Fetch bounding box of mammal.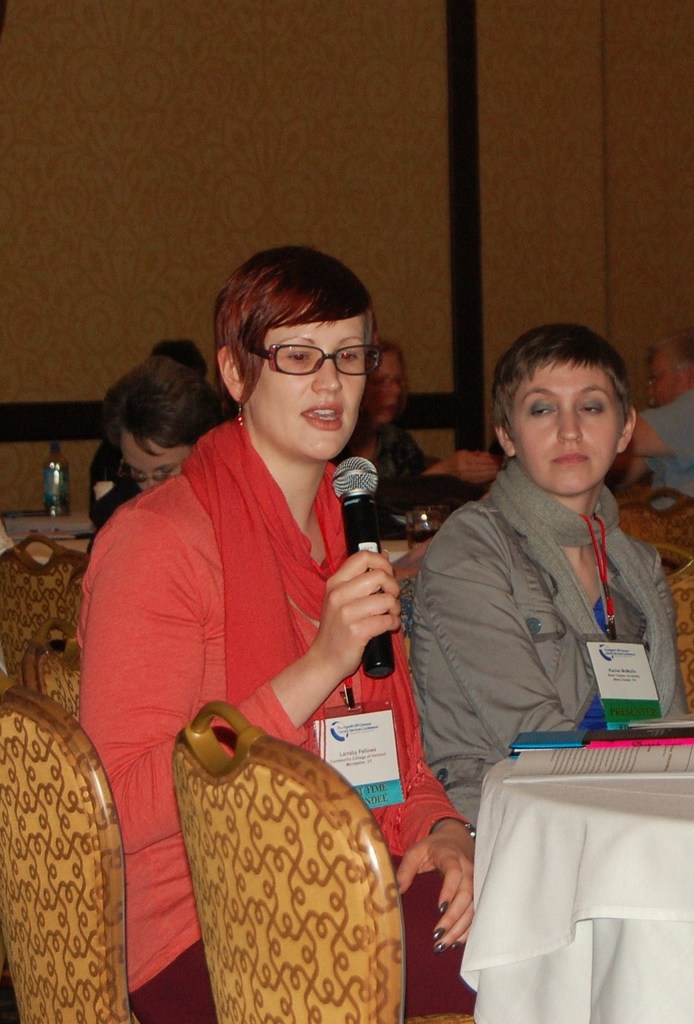
Bbox: 407,323,691,841.
